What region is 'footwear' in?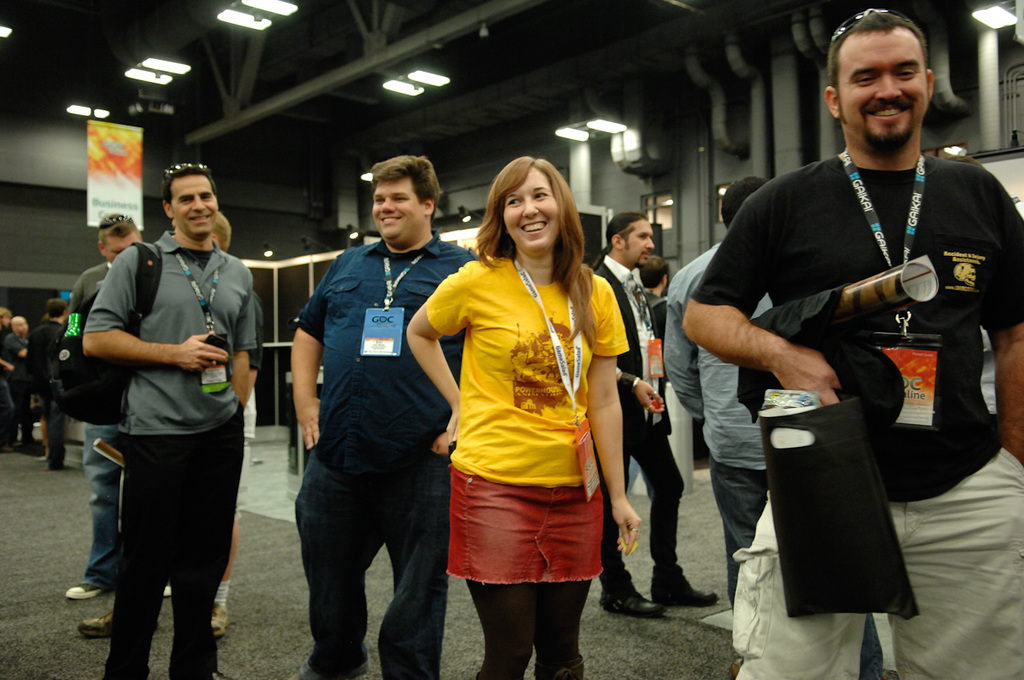
(61,580,107,606).
